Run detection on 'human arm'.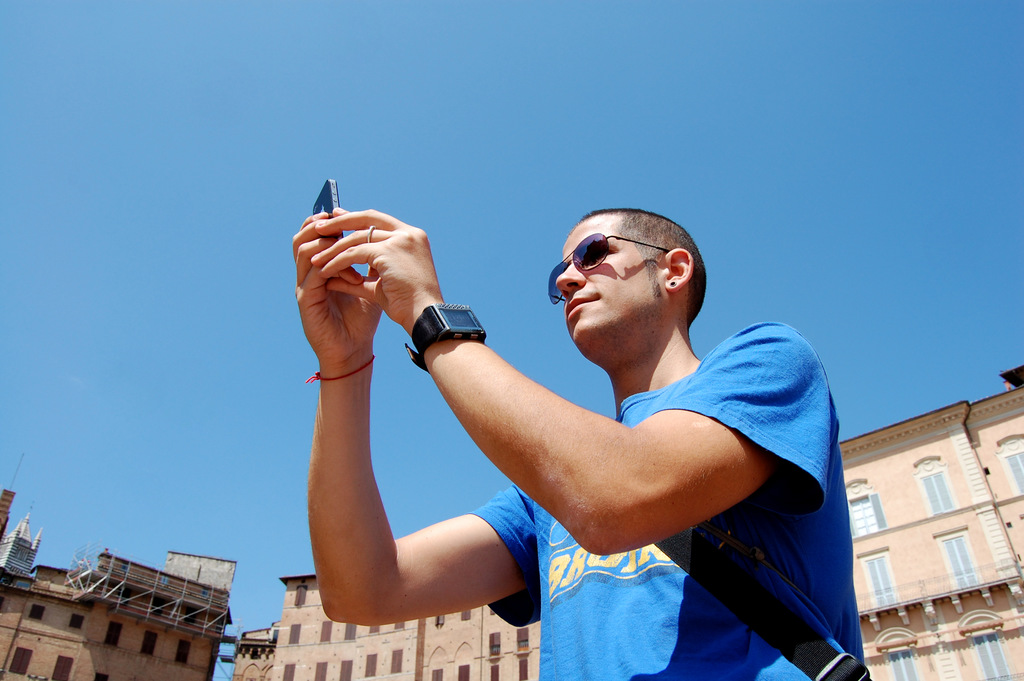
Result: region(292, 277, 529, 641).
